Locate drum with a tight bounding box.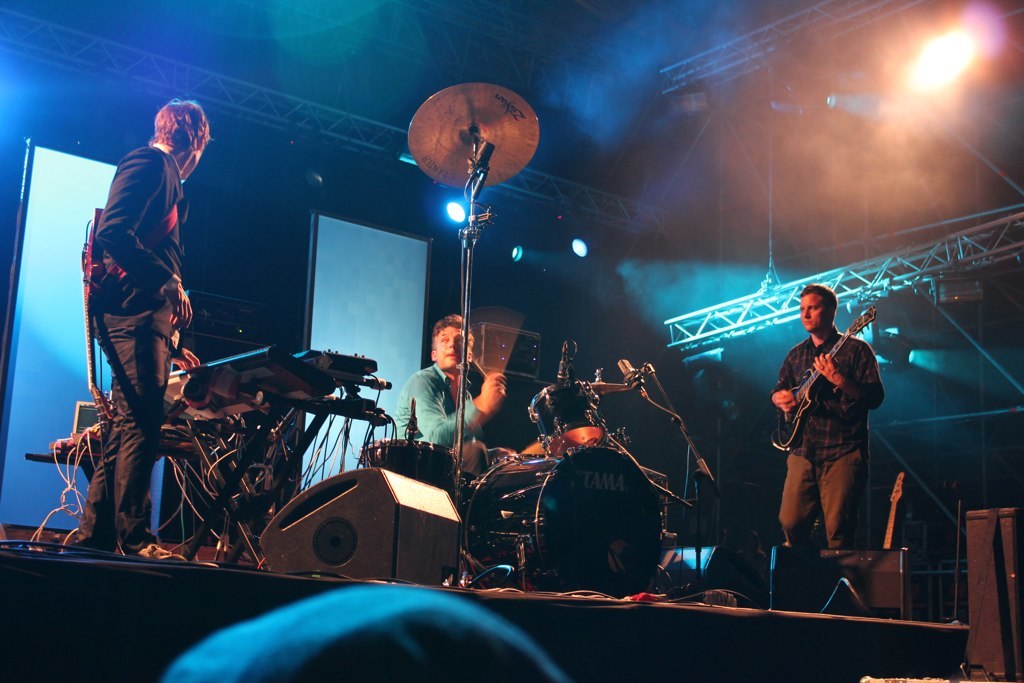
box=[528, 383, 600, 451].
